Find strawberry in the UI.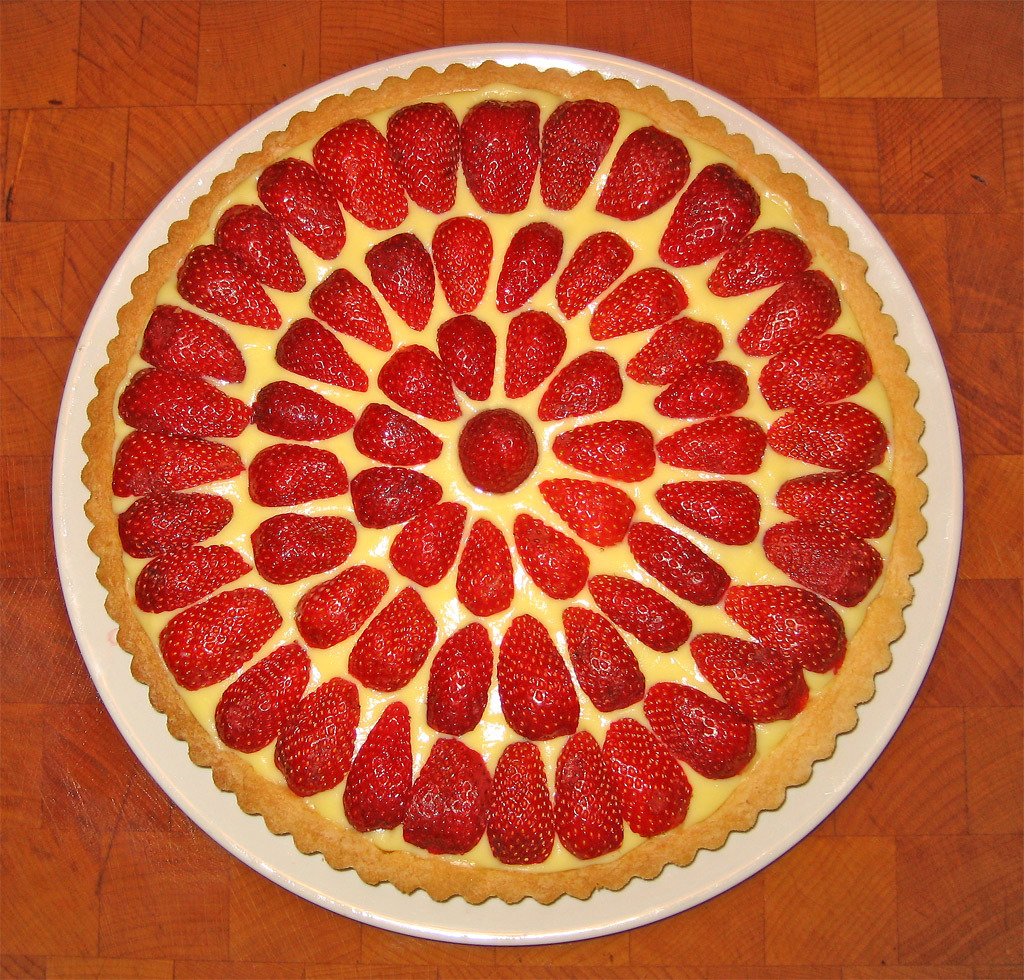
UI element at x1=496 y1=608 x2=579 y2=737.
